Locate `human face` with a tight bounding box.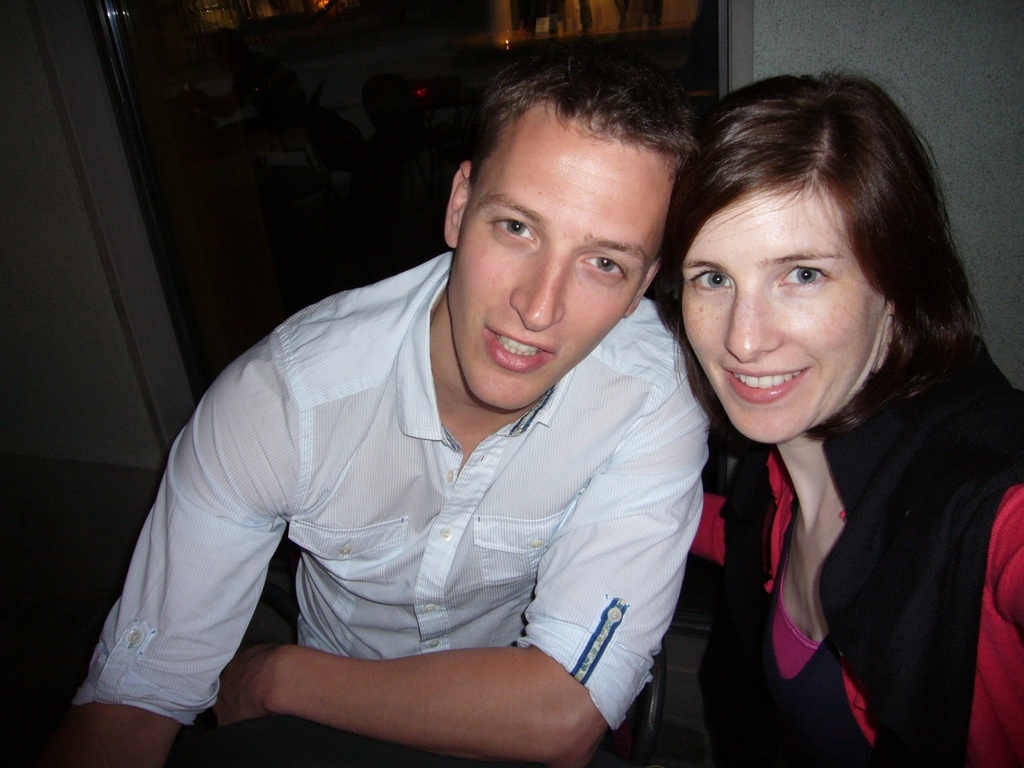
region(682, 186, 882, 442).
